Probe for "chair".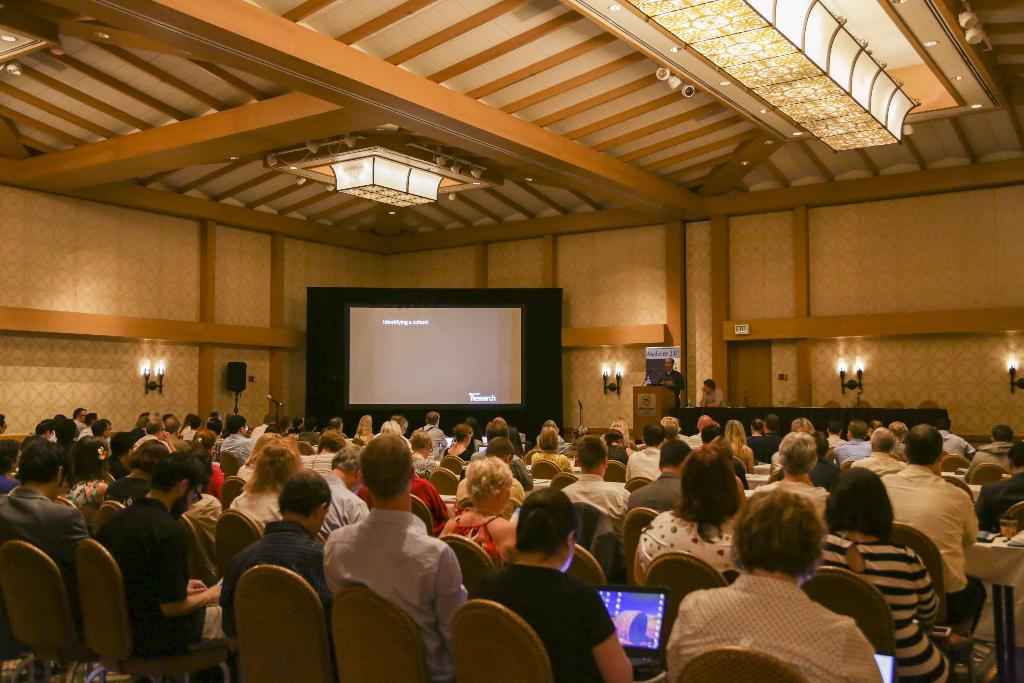
Probe result: detection(768, 469, 780, 484).
